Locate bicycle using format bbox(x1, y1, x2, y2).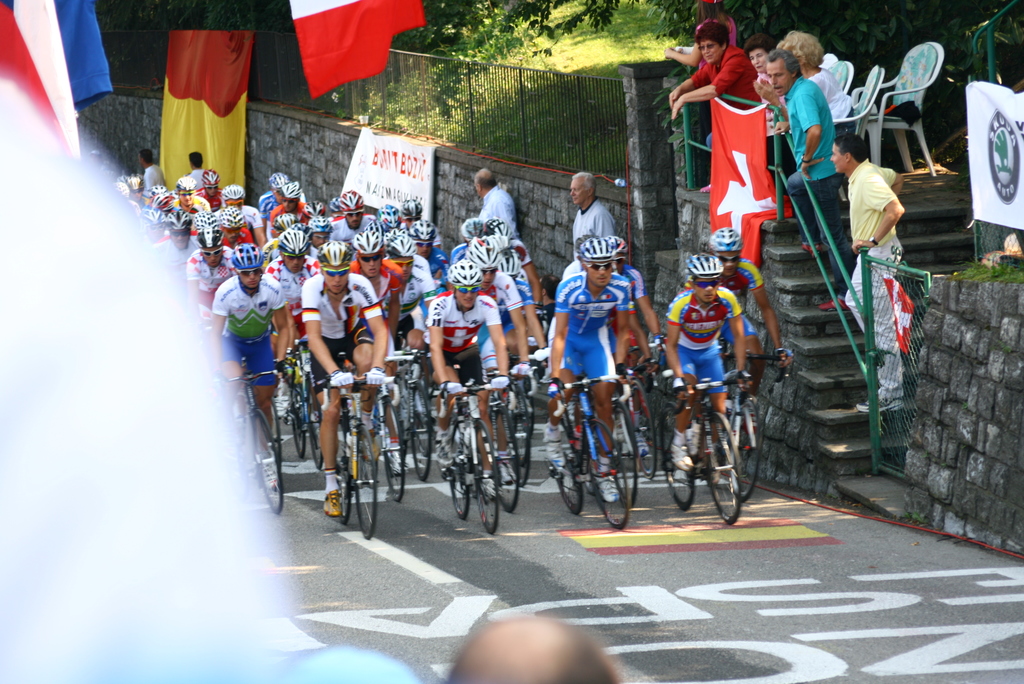
bbox(657, 373, 747, 527).
